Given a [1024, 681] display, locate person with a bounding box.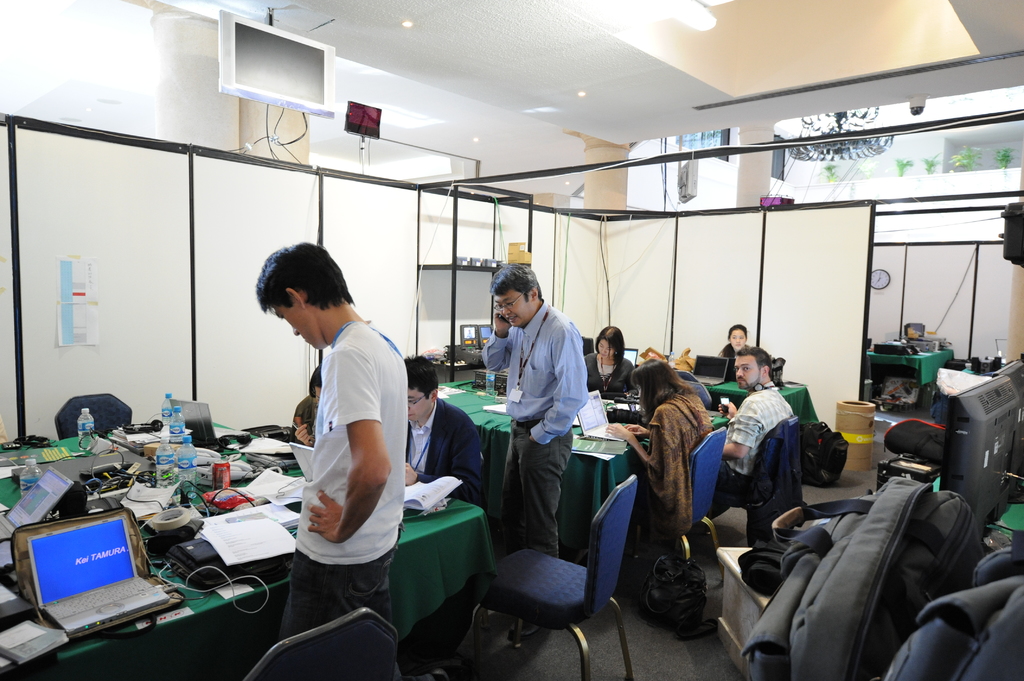
Located: {"left": 287, "top": 368, "right": 322, "bottom": 445}.
